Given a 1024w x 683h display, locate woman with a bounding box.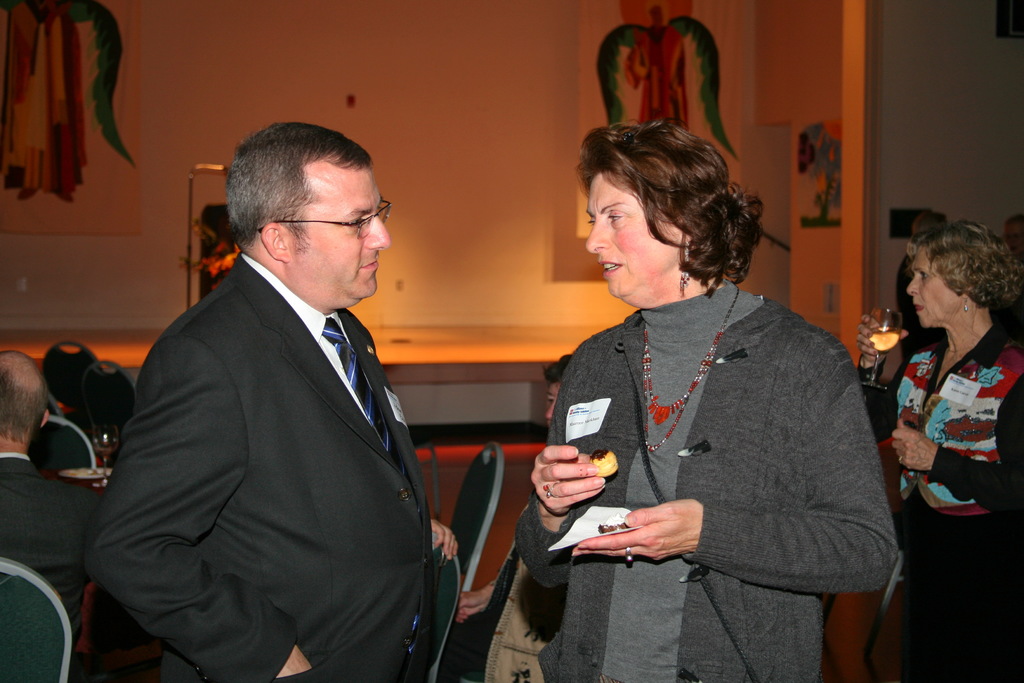
Located: 856 220 1023 682.
